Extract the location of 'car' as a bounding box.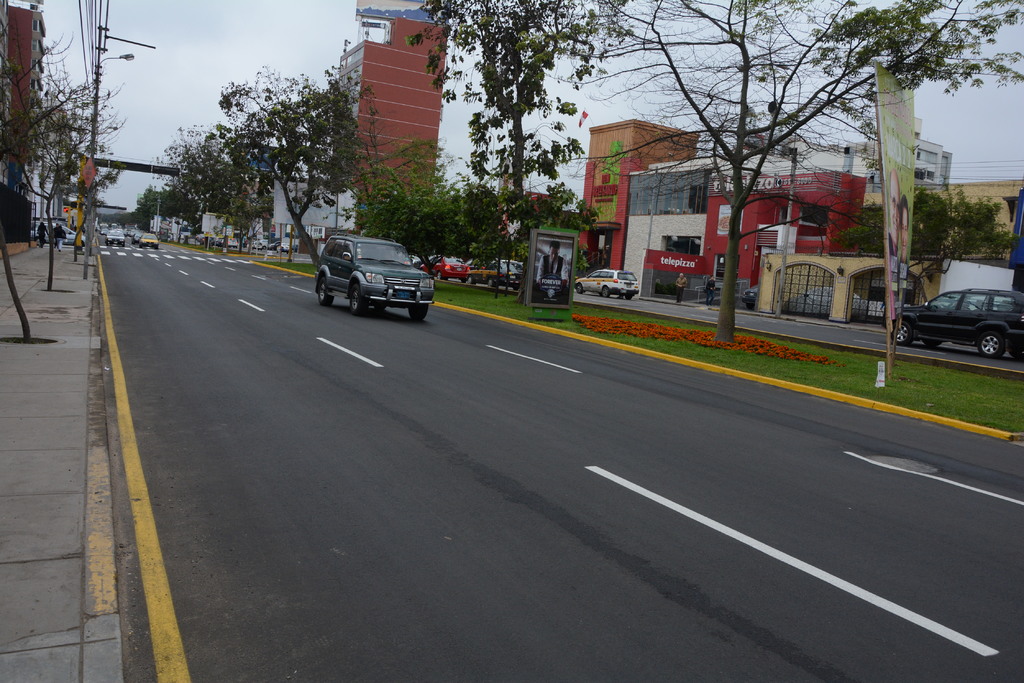
106/230/124/243.
